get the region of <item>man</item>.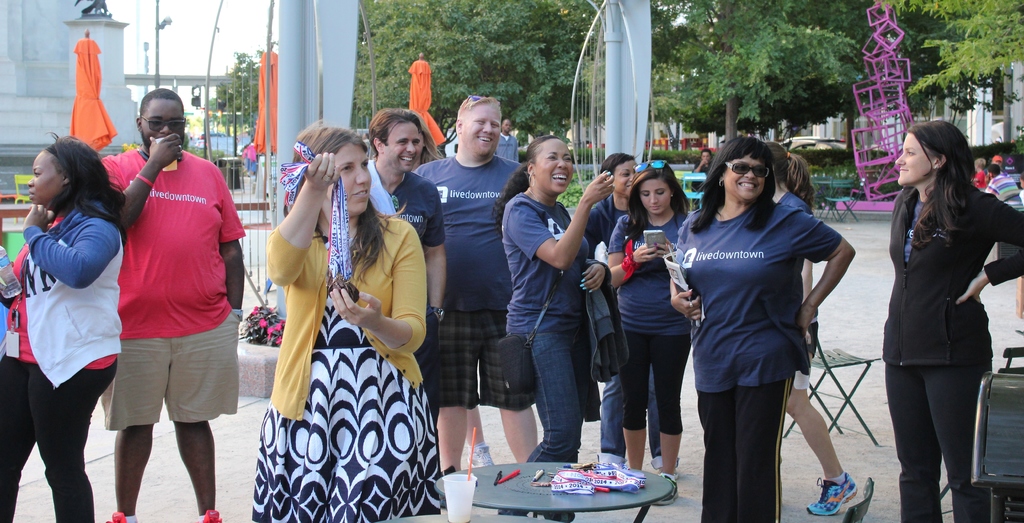
l=366, t=105, r=450, b=419.
